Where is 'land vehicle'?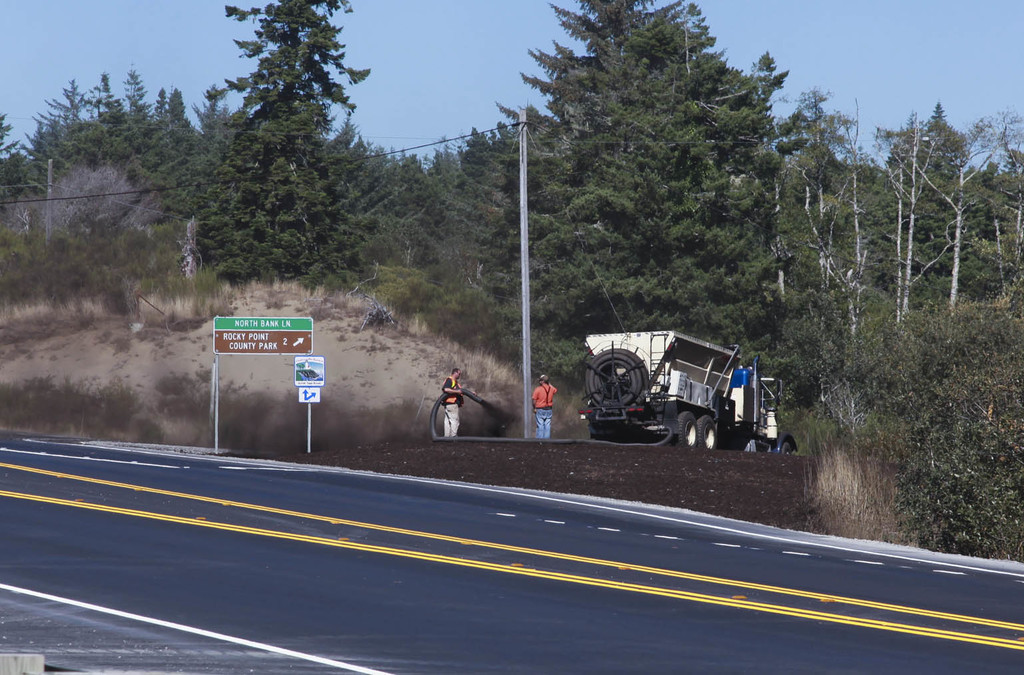
(left=569, top=326, right=780, bottom=456).
